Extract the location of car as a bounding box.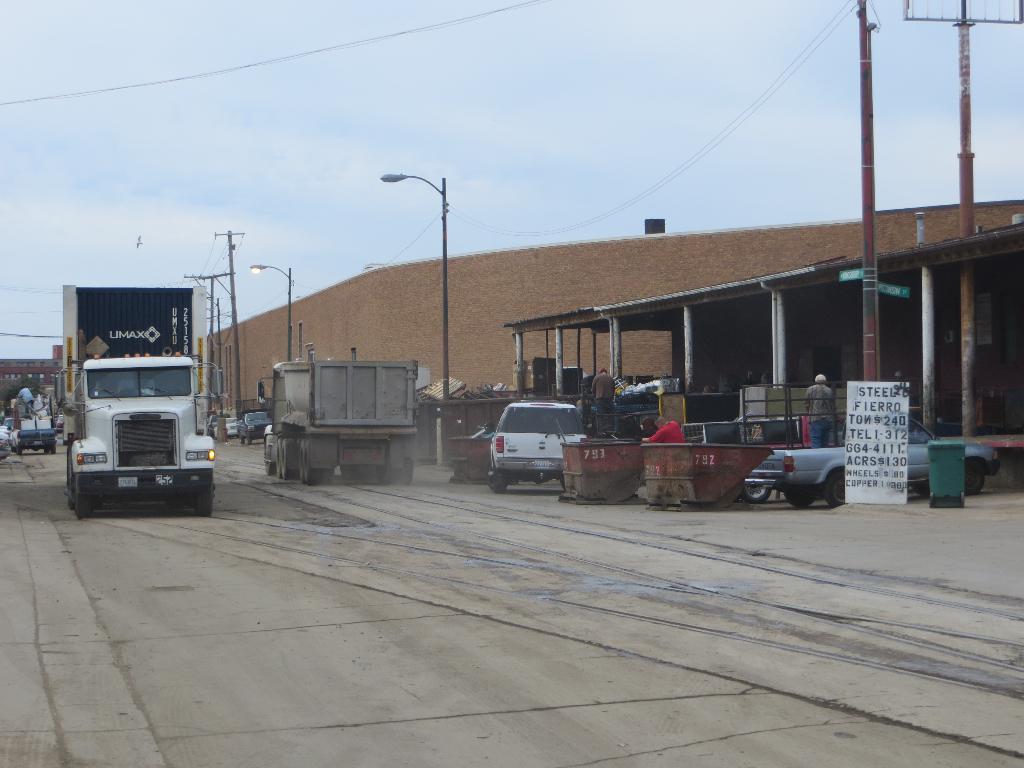
[52,414,66,430].
